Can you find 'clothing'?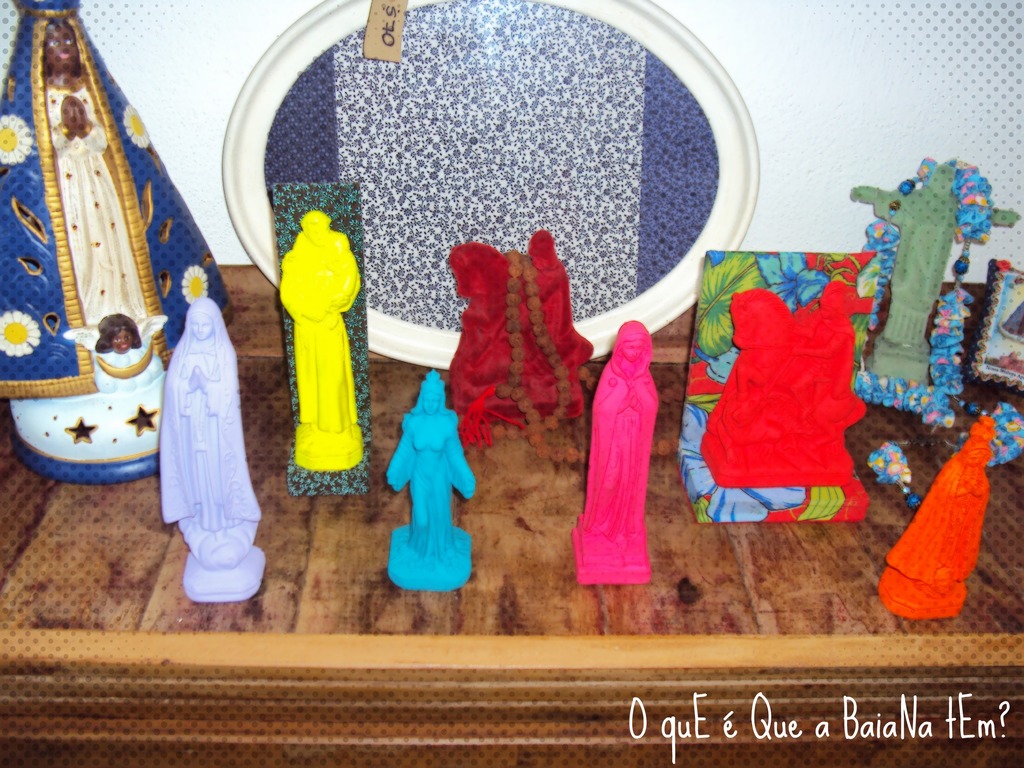
Yes, bounding box: rect(152, 302, 253, 525).
